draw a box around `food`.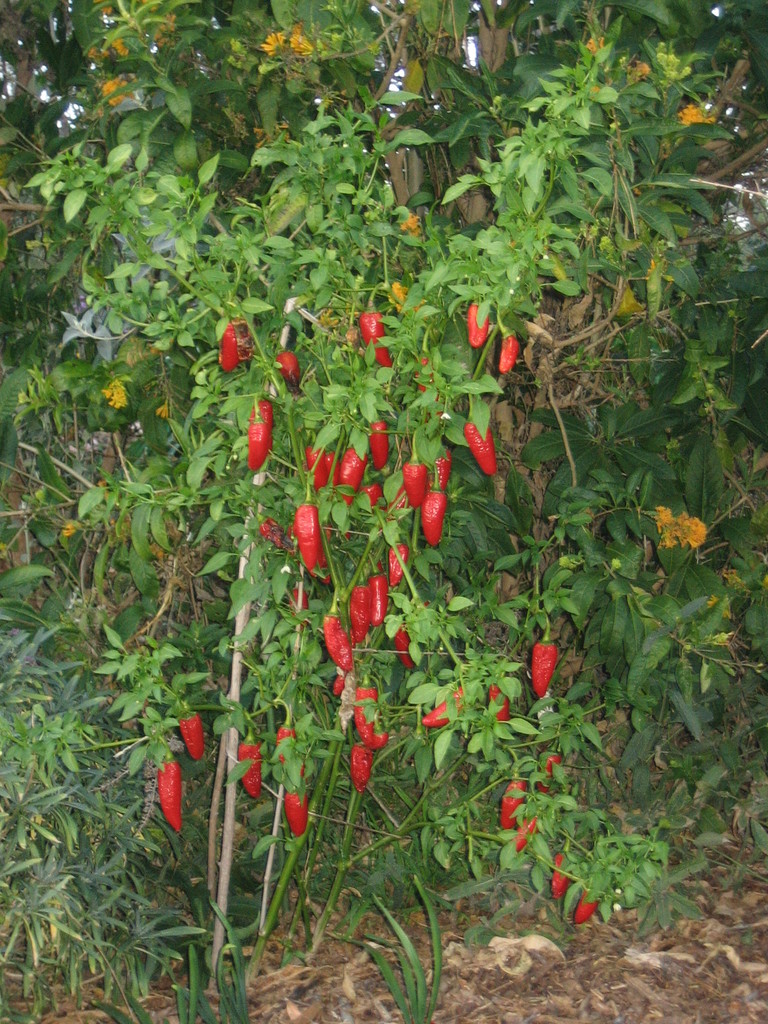
rect(299, 765, 313, 795).
